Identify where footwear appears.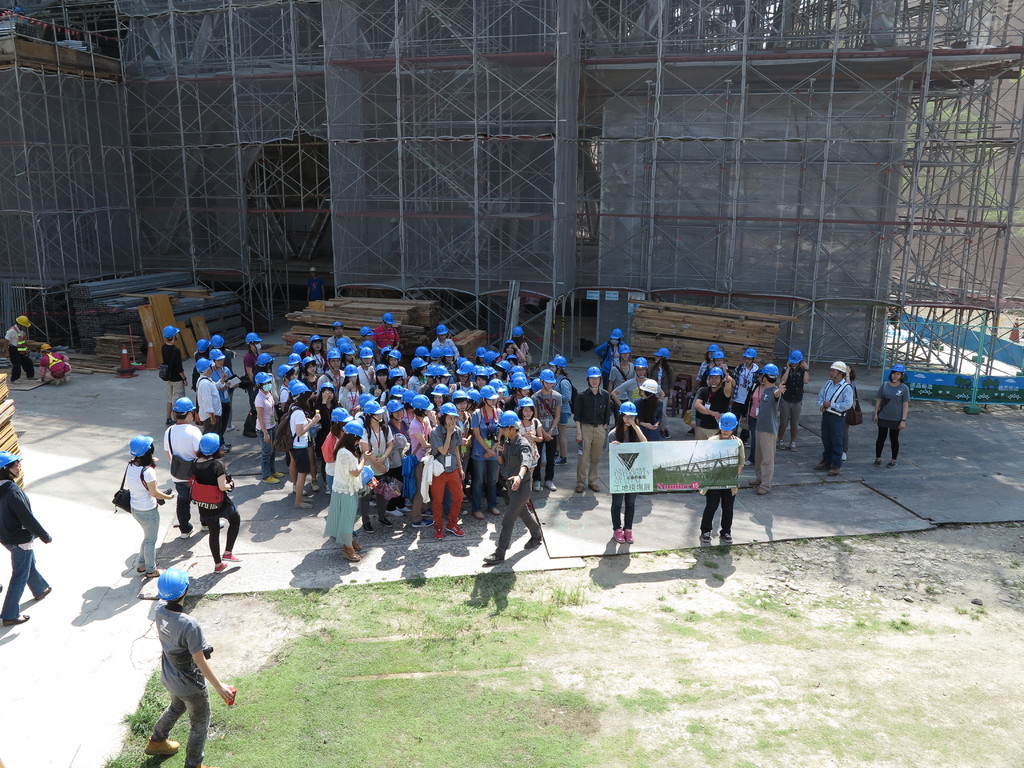
Appears at x1=525 y1=529 x2=541 y2=544.
